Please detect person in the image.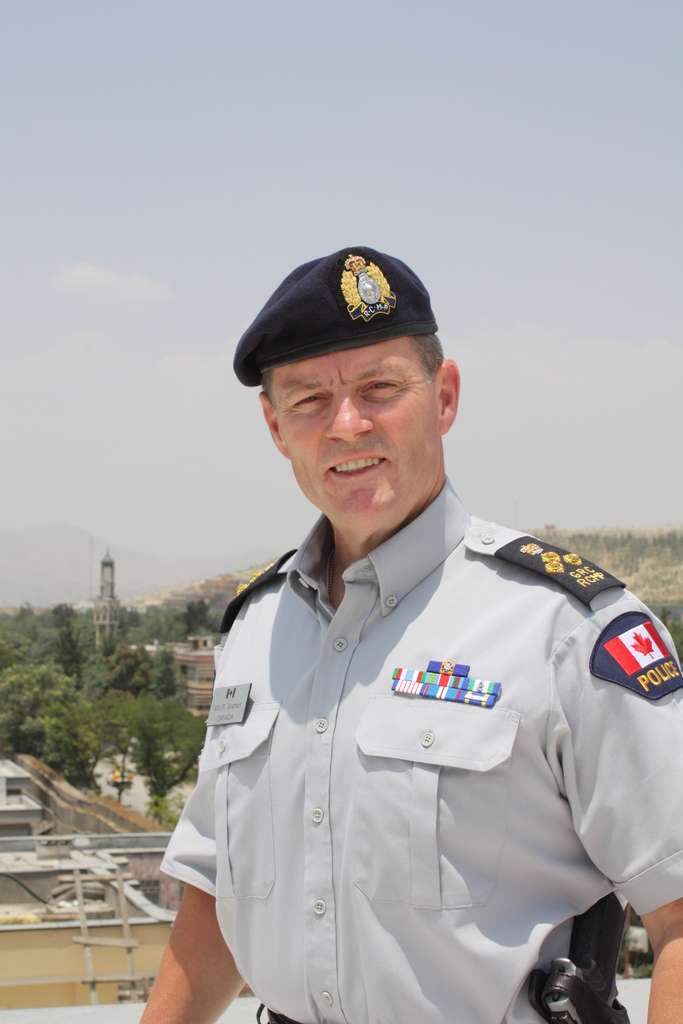
box(152, 269, 675, 1023).
